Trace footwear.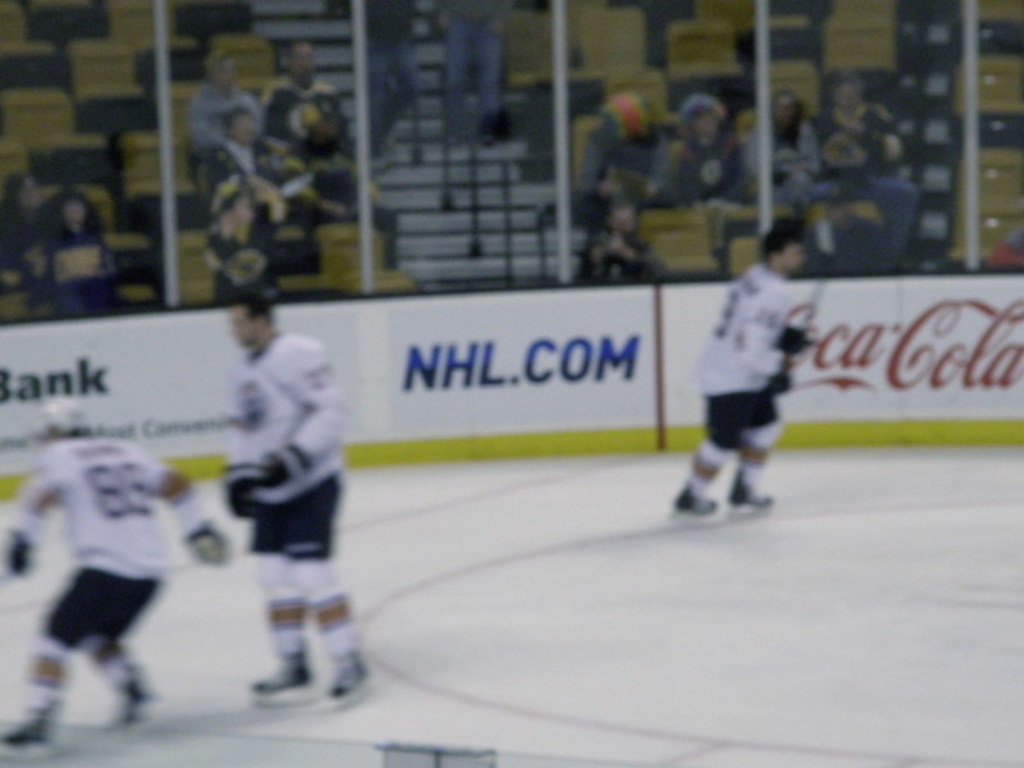
Traced to BBox(321, 652, 367, 713).
